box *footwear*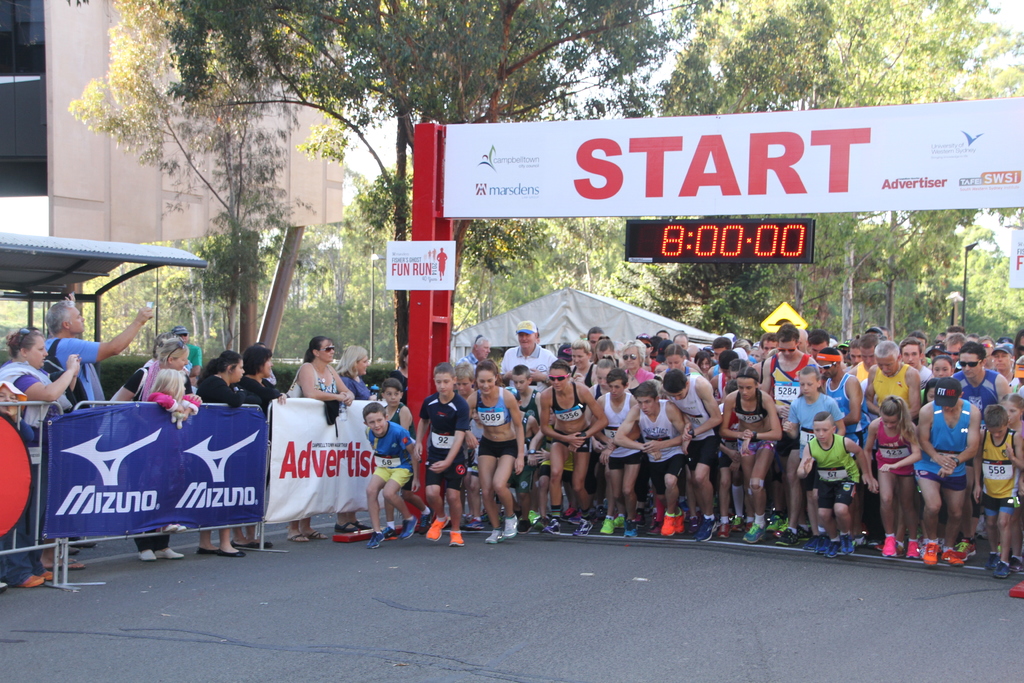
<bbox>876, 541, 903, 555</bbox>
